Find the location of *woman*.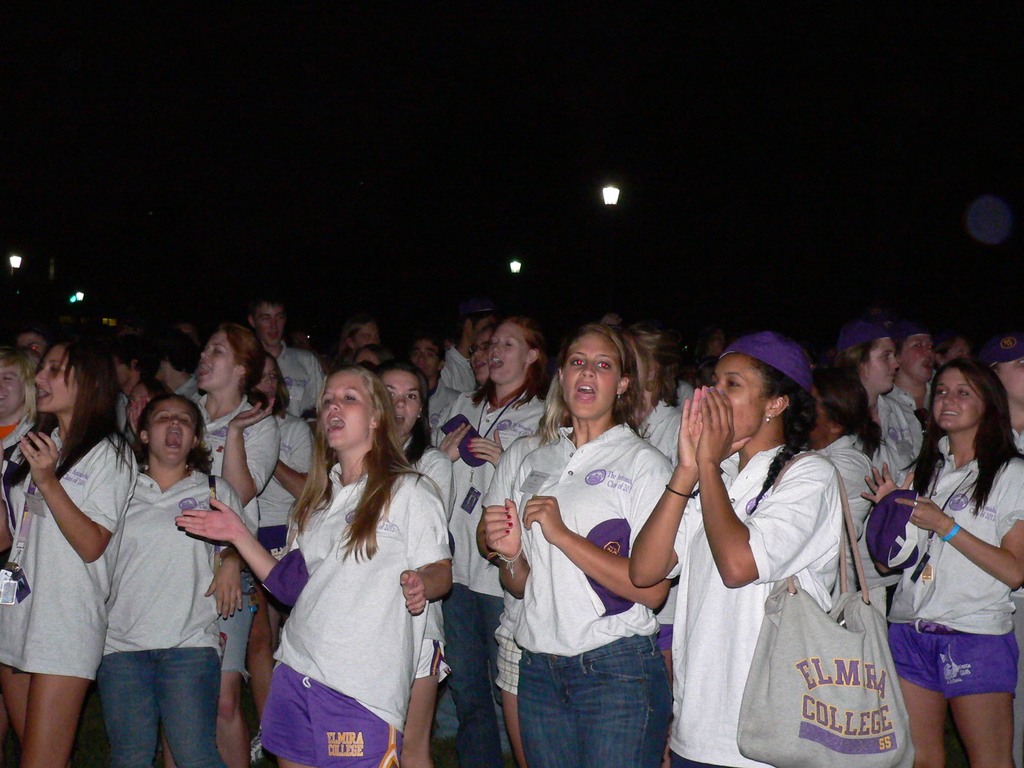
Location: 175:361:456:767.
